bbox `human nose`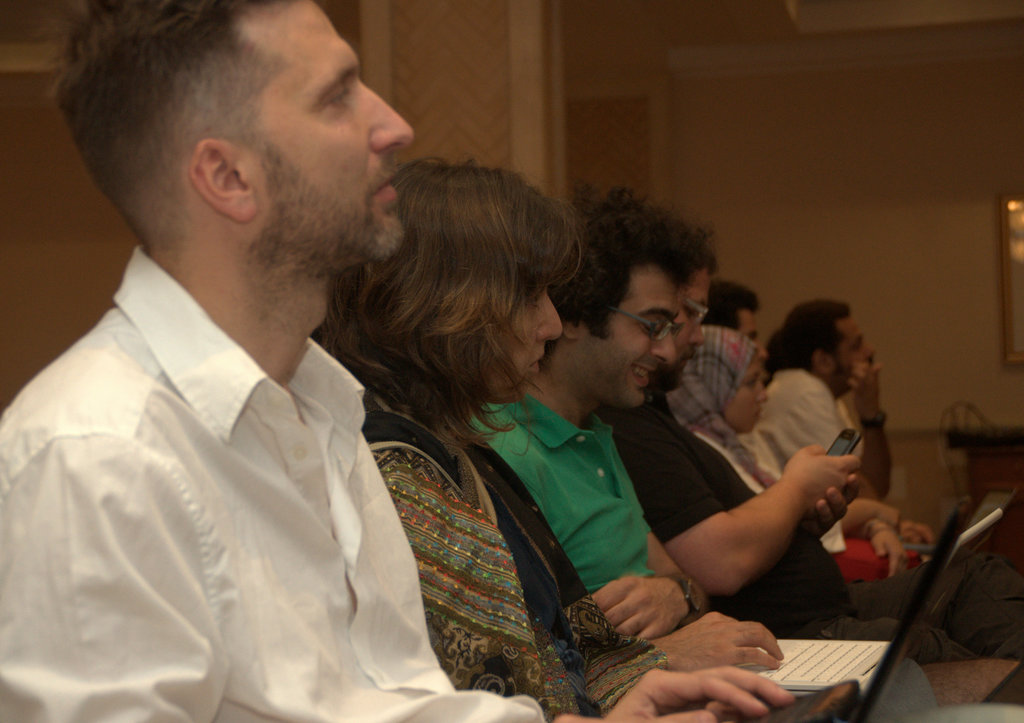
Rect(532, 288, 561, 344)
